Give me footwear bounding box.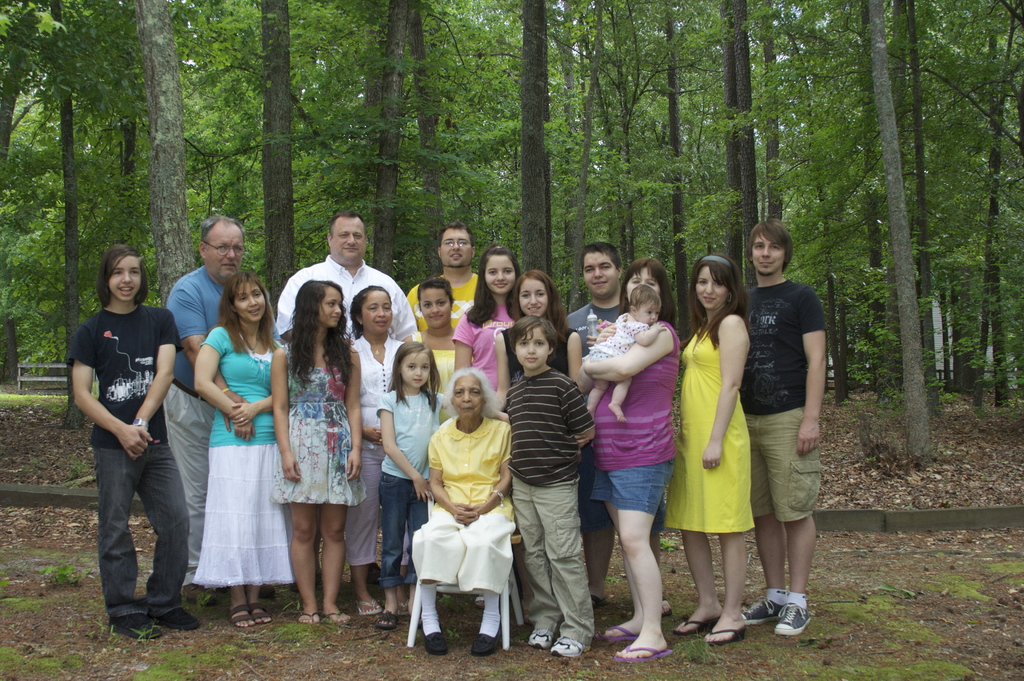
<bbox>300, 608, 317, 625</bbox>.
